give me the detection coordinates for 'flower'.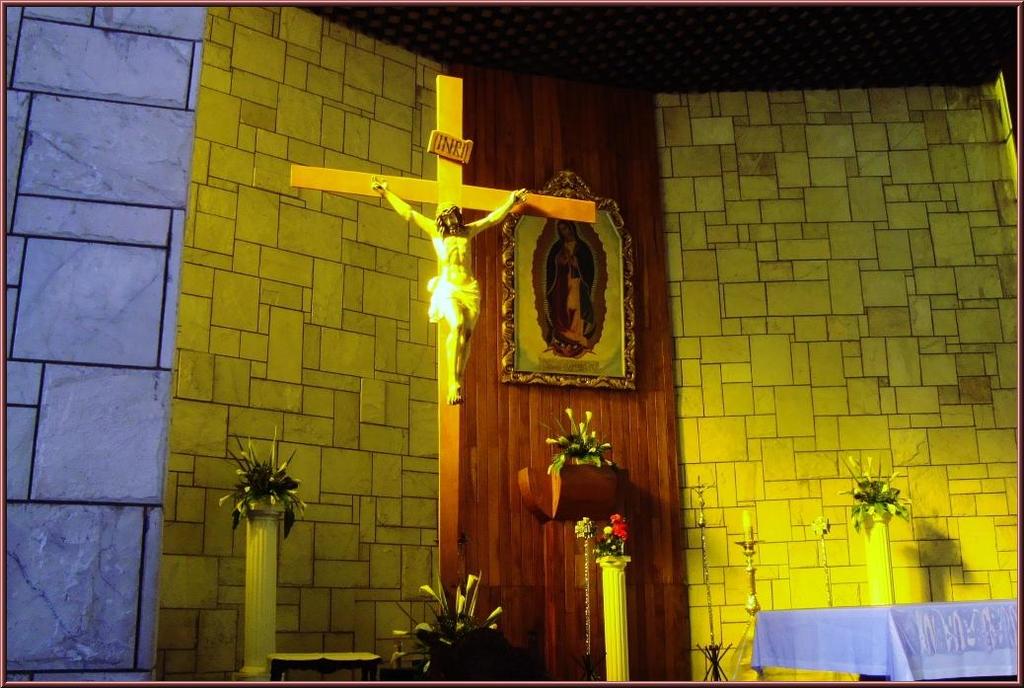
Rect(393, 629, 408, 640).
